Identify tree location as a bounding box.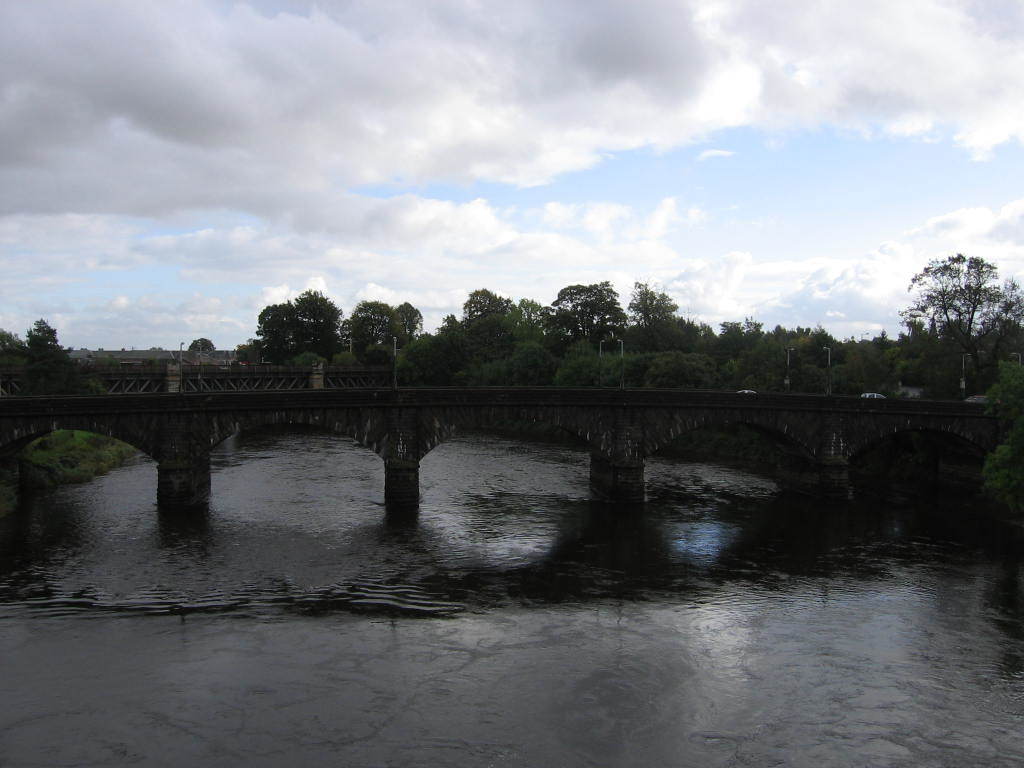
l=0, t=324, r=25, b=397.
